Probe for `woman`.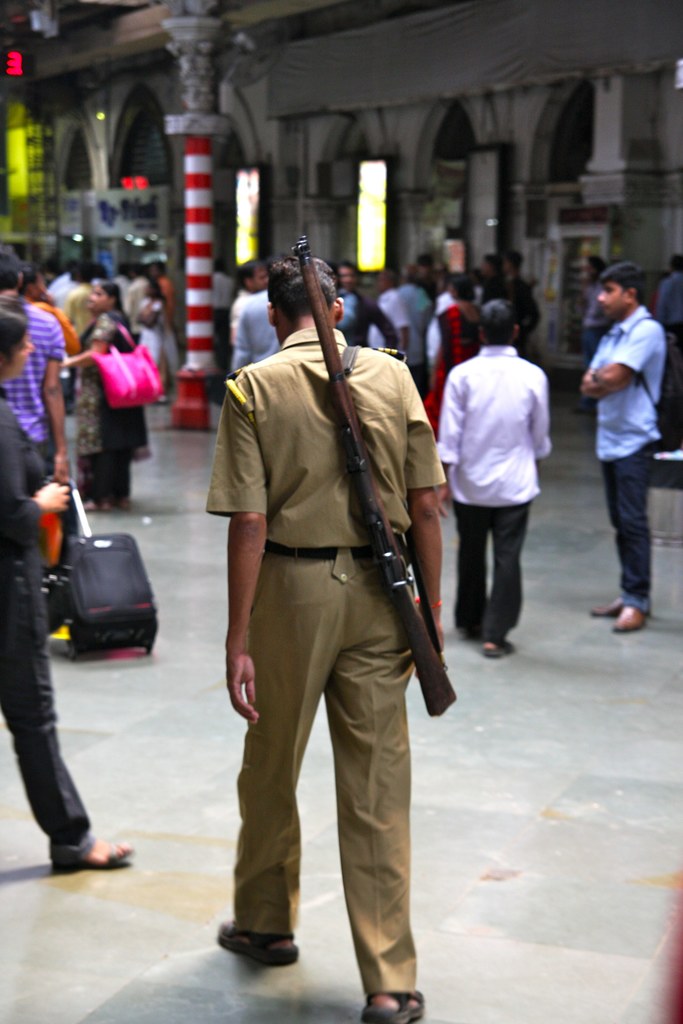
Probe result: region(127, 270, 190, 412).
